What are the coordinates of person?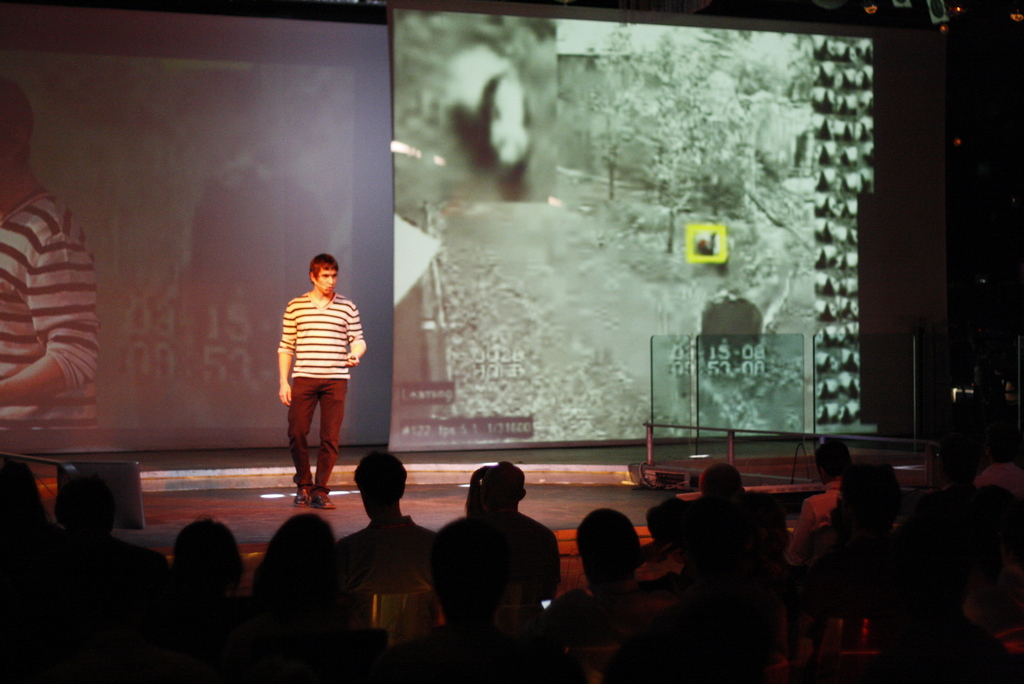
(273,258,365,501).
